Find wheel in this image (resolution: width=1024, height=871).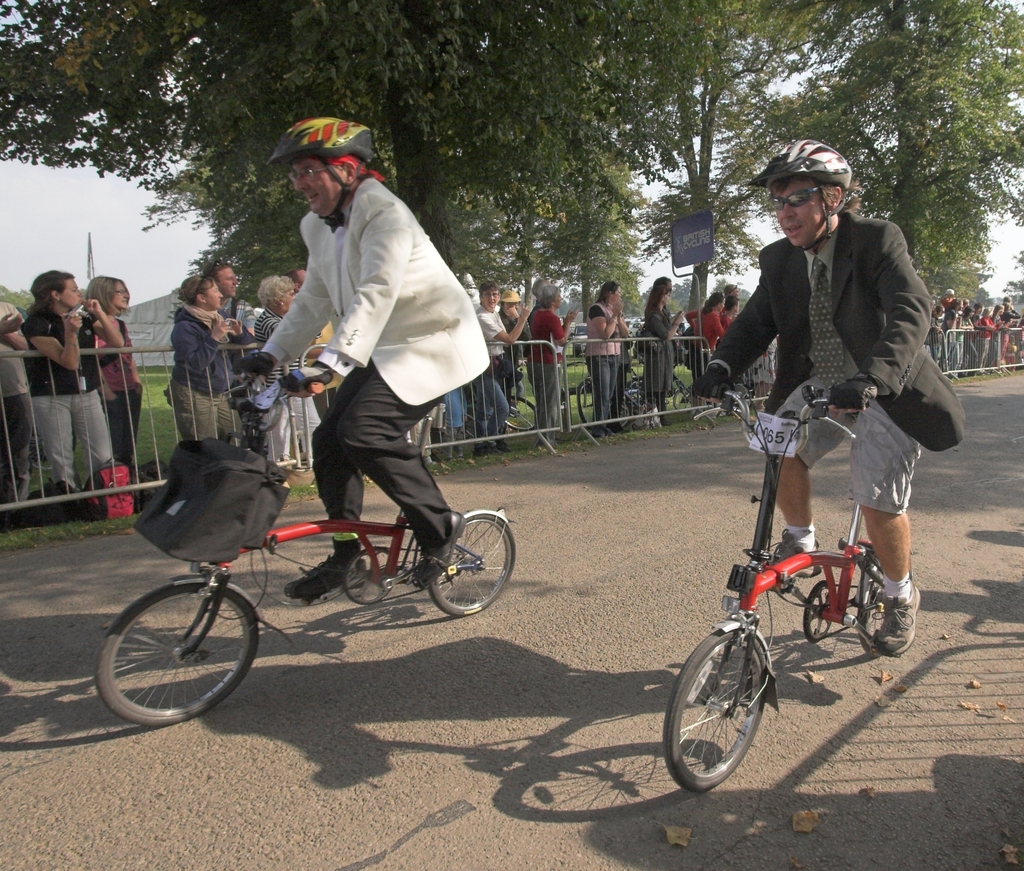
[504,394,538,433].
